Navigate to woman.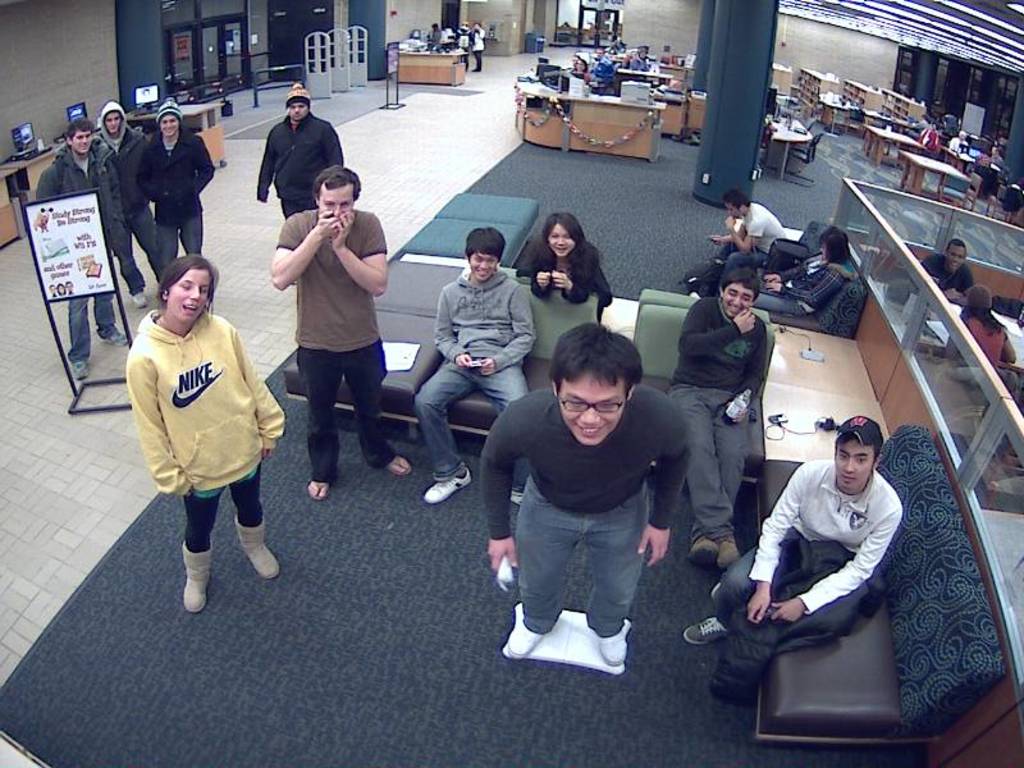
Navigation target: {"left": 943, "top": 279, "right": 1020, "bottom": 370}.
